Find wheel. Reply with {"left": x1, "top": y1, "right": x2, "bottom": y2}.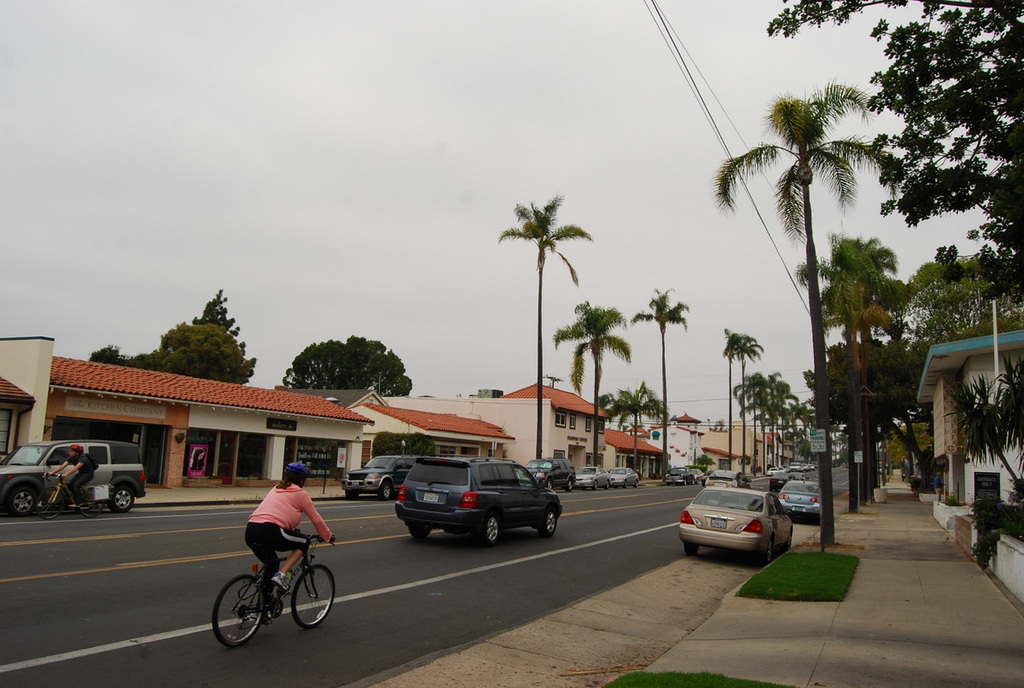
{"left": 604, "top": 478, "right": 611, "bottom": 491}.
